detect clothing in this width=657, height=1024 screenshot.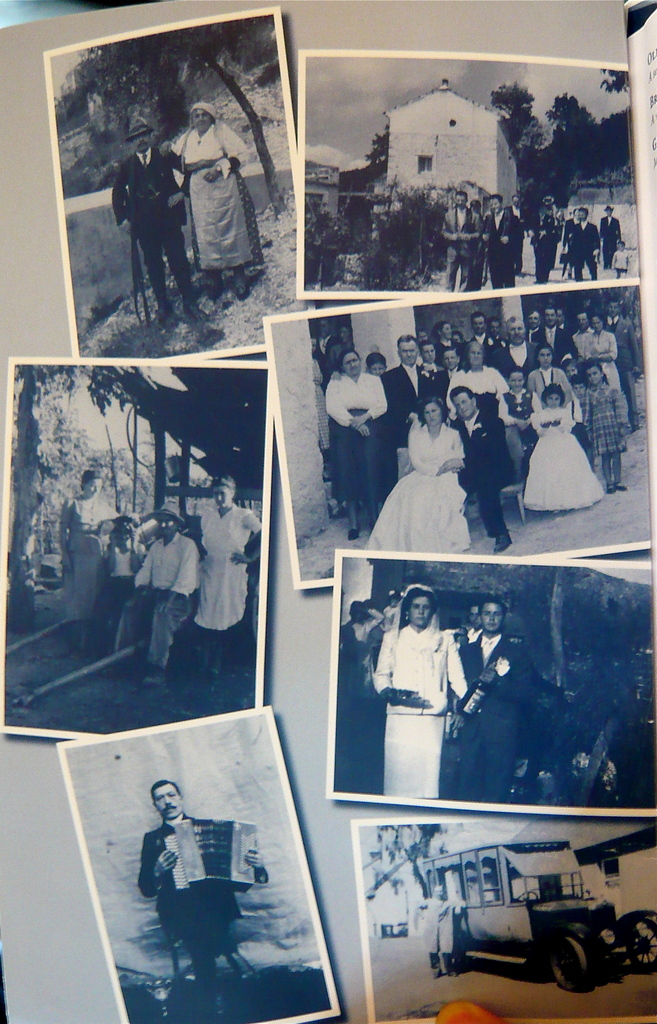
Detection: box=[127, 125, 206, 300].
